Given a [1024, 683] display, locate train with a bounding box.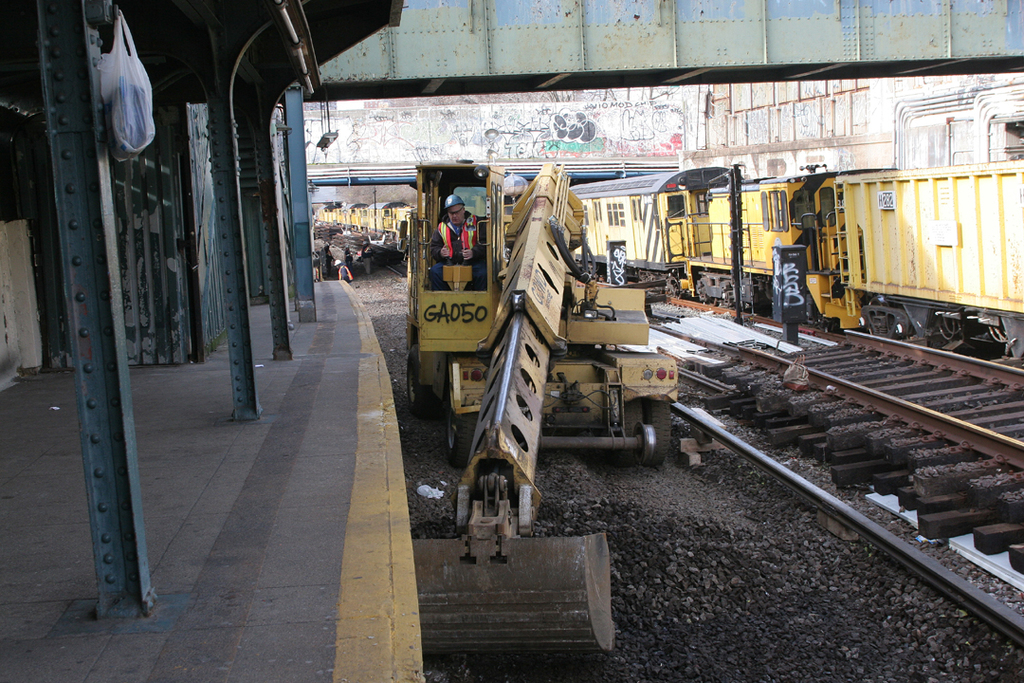
Located: (left=308, top=163, right=1023, bottom=373).
